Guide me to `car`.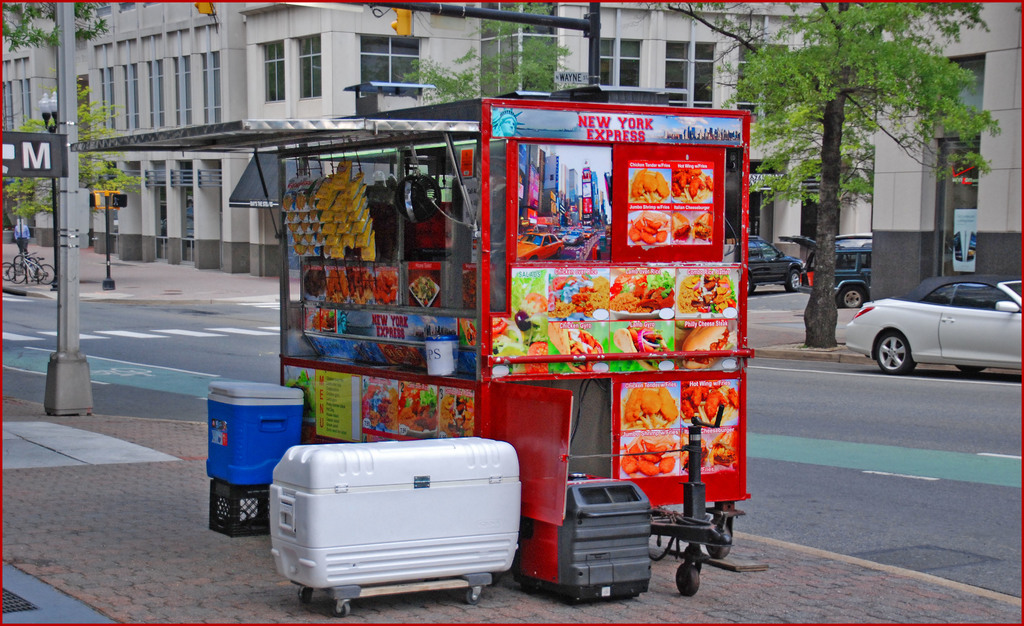
Guidance: {"x1": 779, "y1": 234, "x2": 874, "y2": 314}.
